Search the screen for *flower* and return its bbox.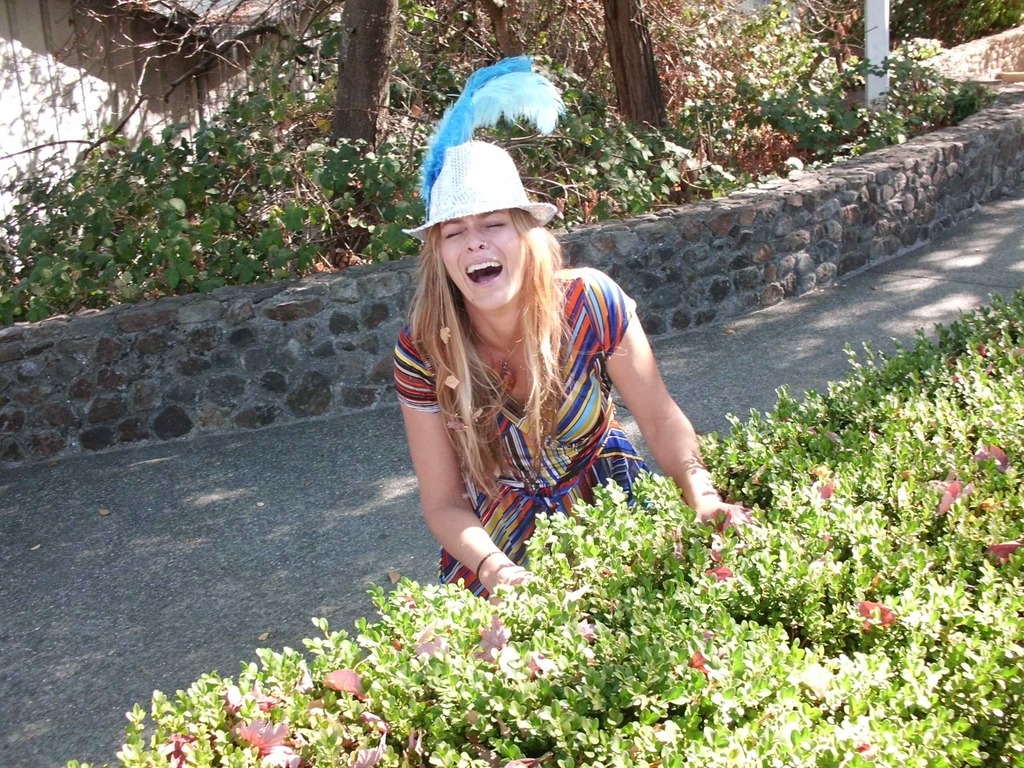
Found: [left=263, top=744, right=306, bottom=767].
